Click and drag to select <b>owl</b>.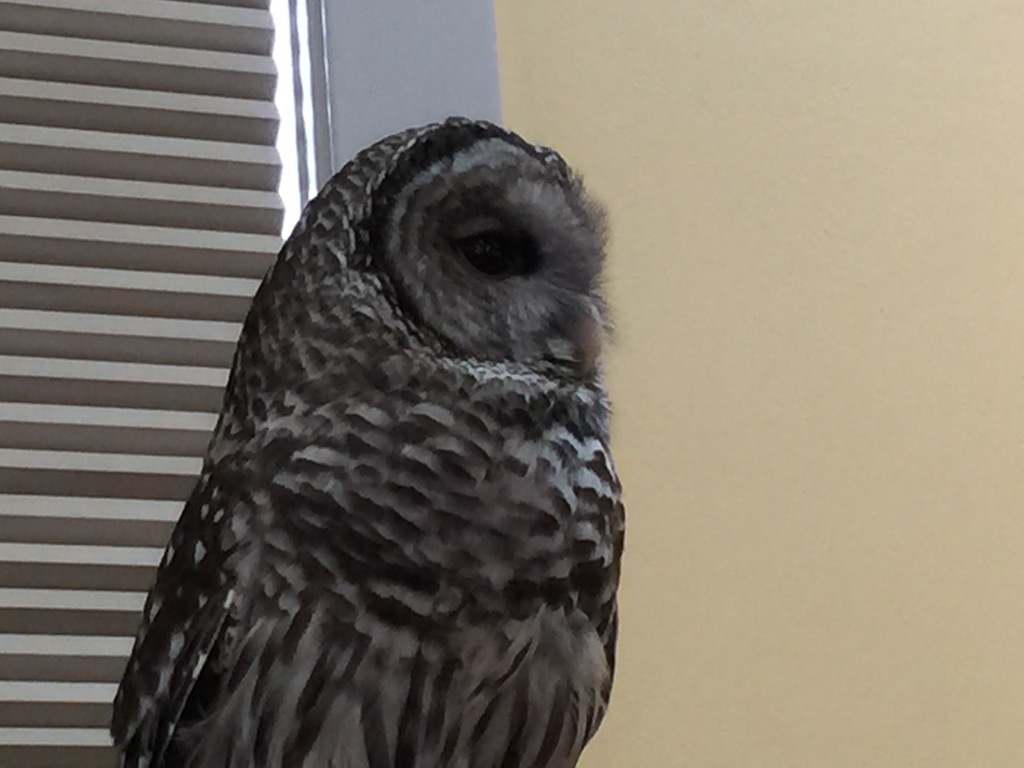
Selection: x1=113, y1=115, x2=622, y2=767.
